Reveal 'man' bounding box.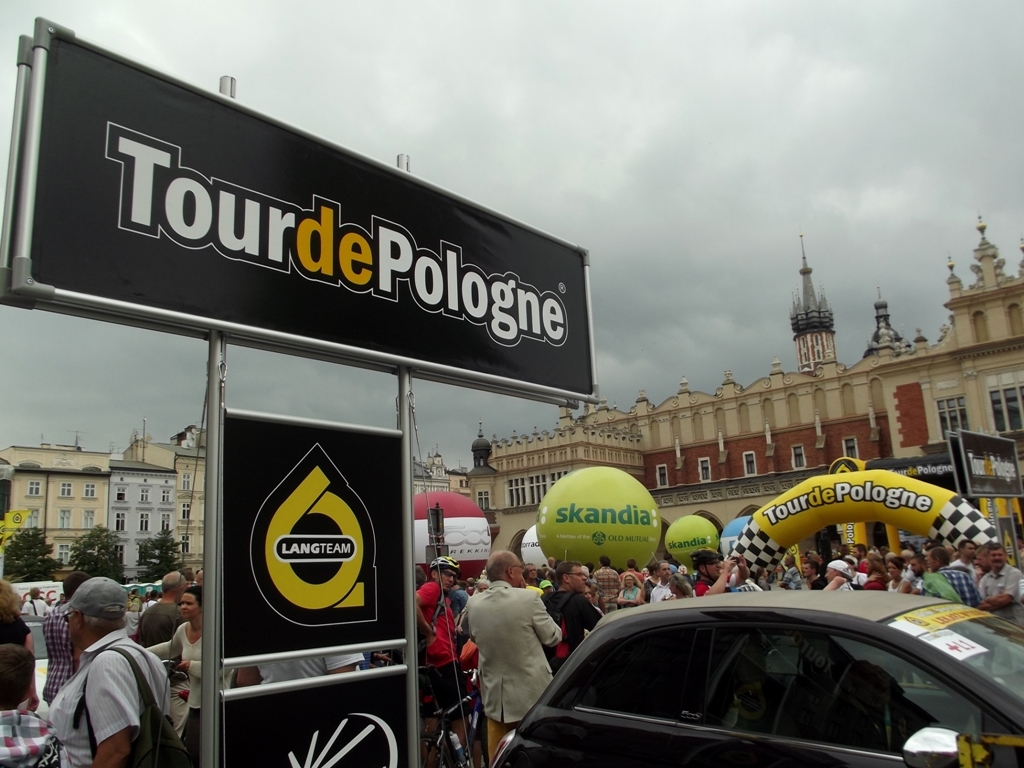
Revealed: <bbox>696, 553, 748, 595</bbox>.
